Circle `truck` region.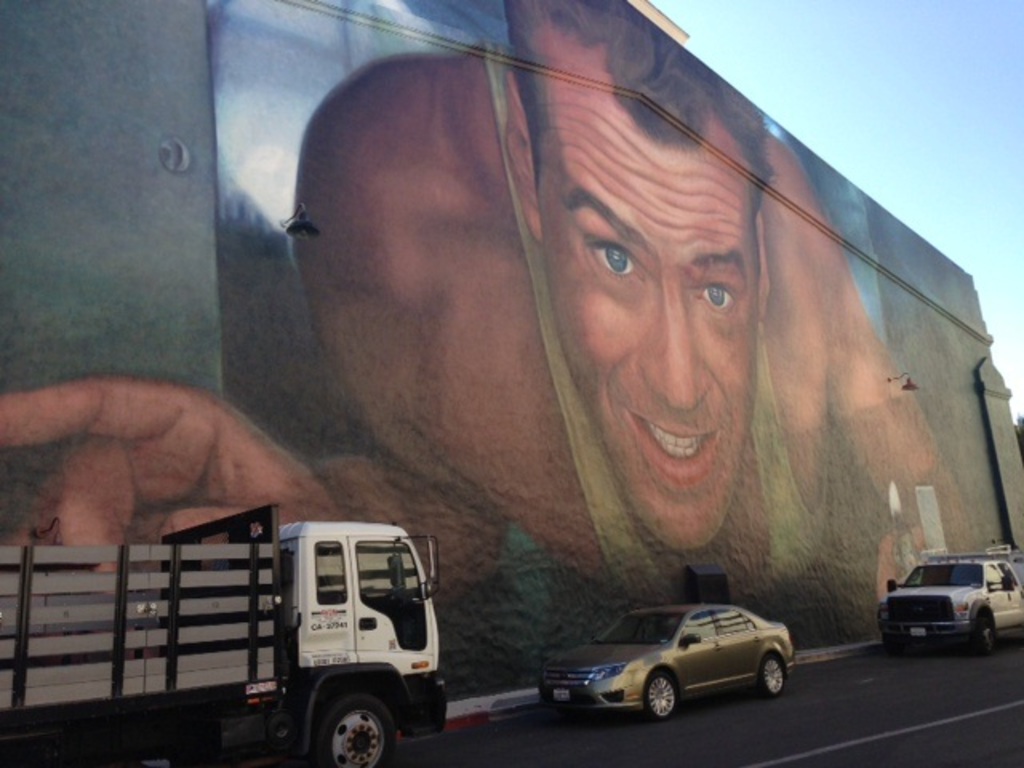
Region: [48,514,467,763].
